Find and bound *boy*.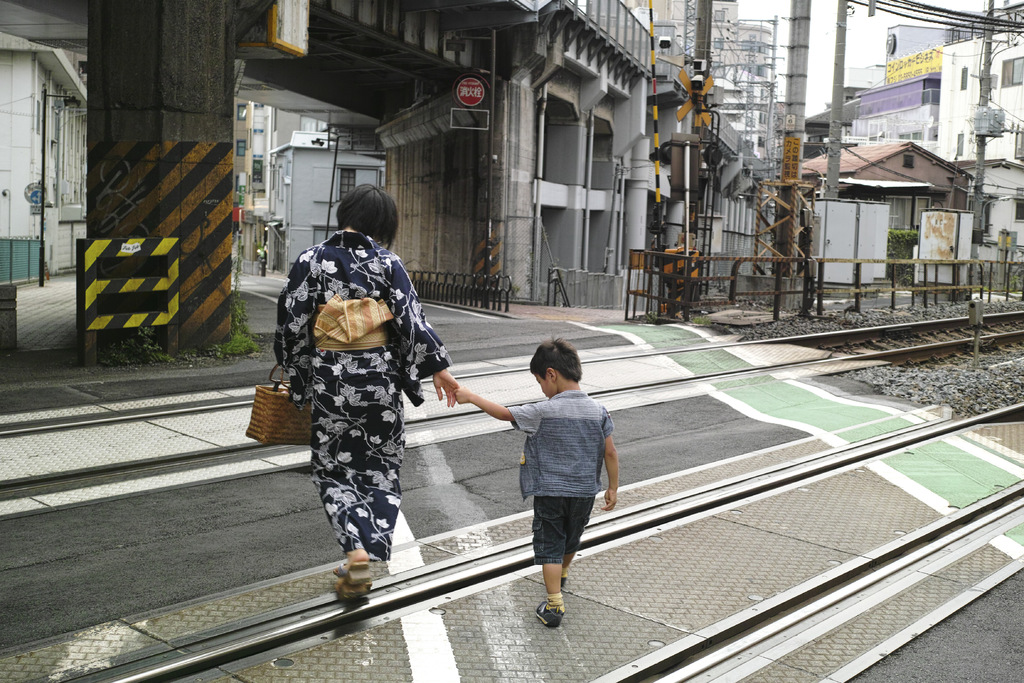
Bound: select_region(467, 305, 615, 633).
